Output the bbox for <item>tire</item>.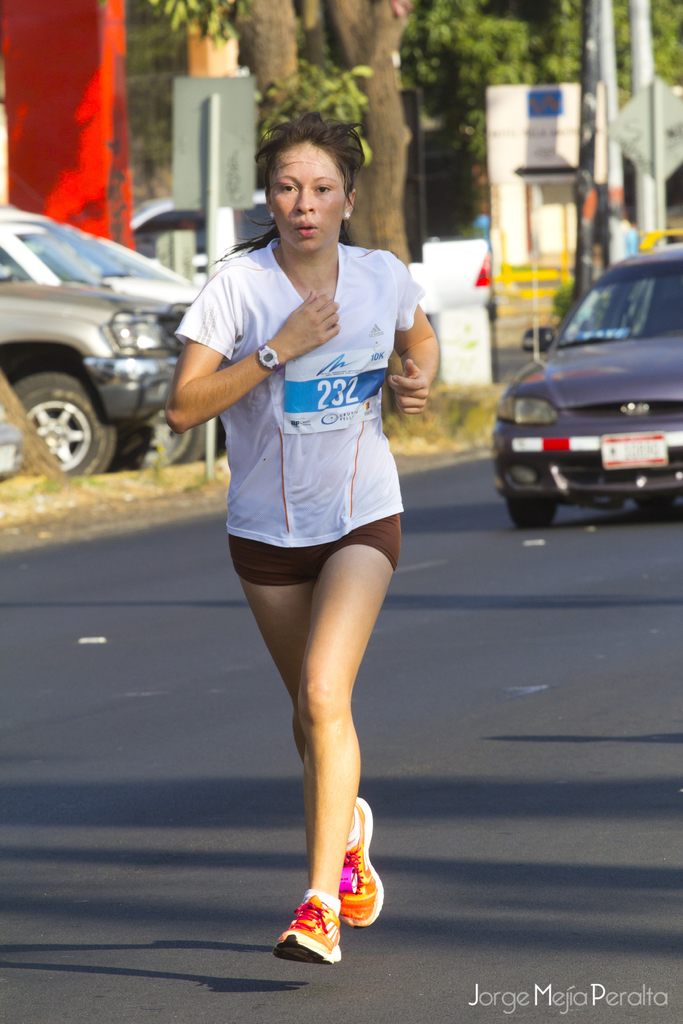
[12,344,143,473].
